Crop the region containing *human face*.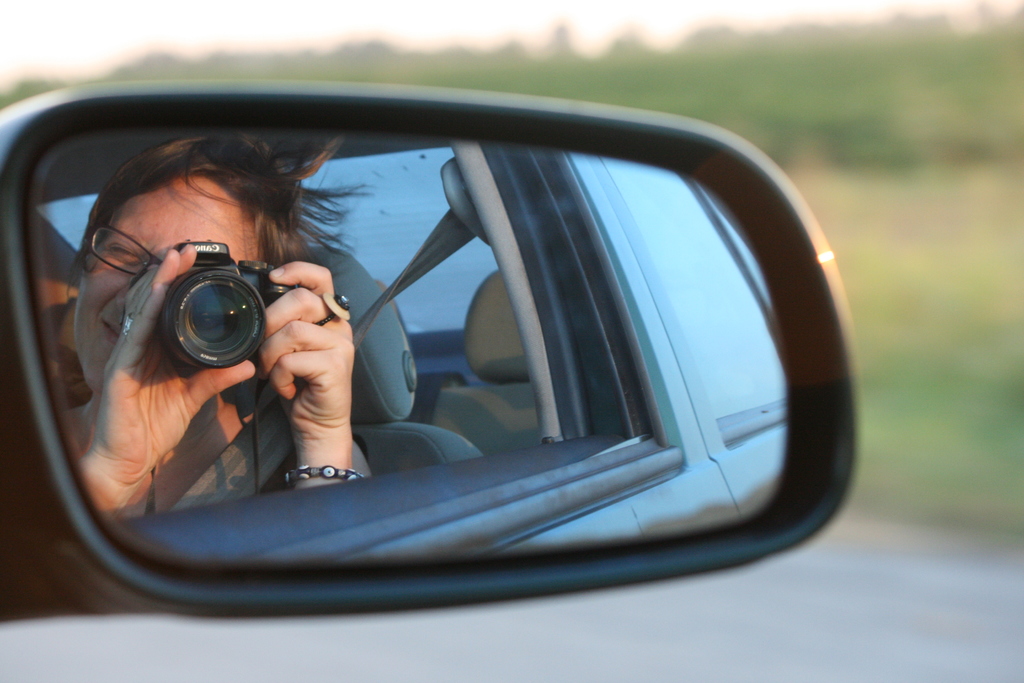
Crop region: [72, 171, 259, 391].
